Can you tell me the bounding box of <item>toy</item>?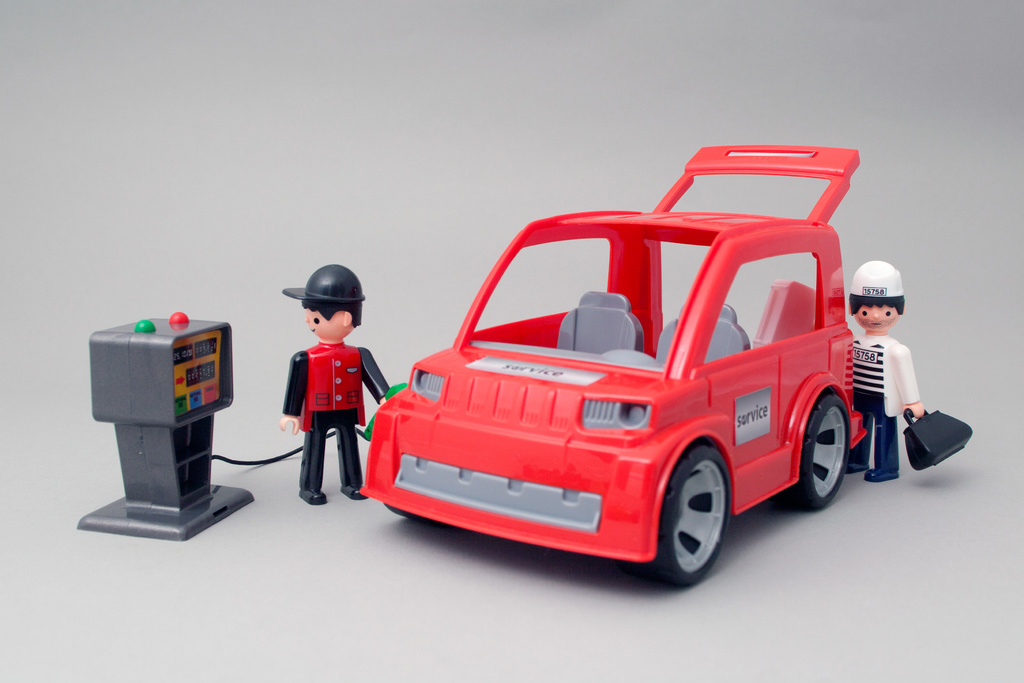
<region>362, 144, 867, 592</region>.
